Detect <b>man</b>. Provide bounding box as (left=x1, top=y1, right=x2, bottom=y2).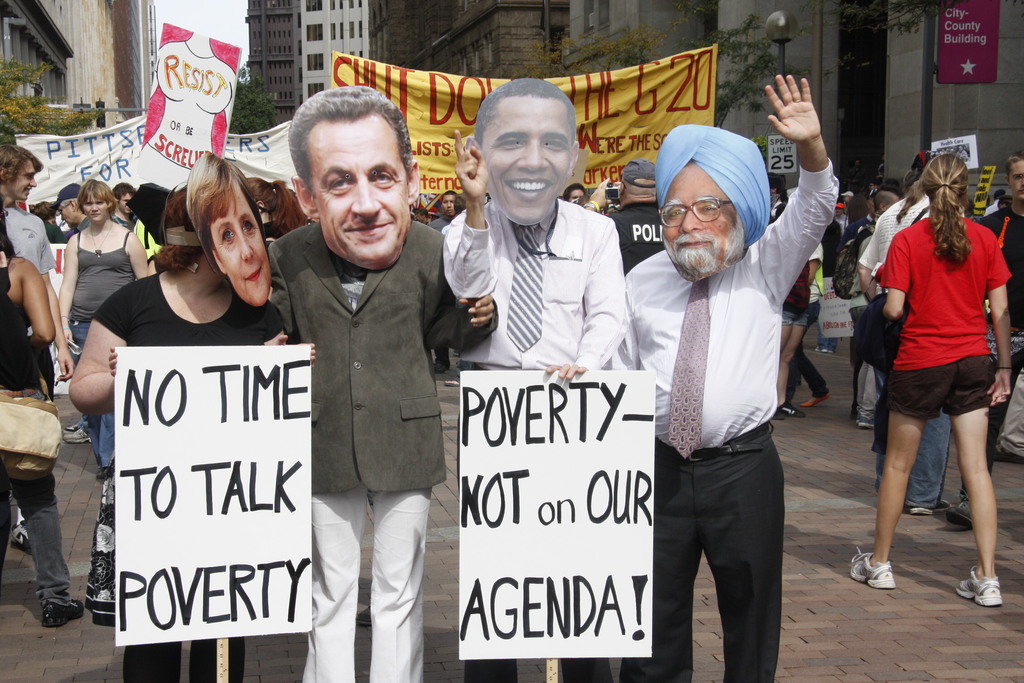
(left=266, top=83, right=500, bottom=682).
